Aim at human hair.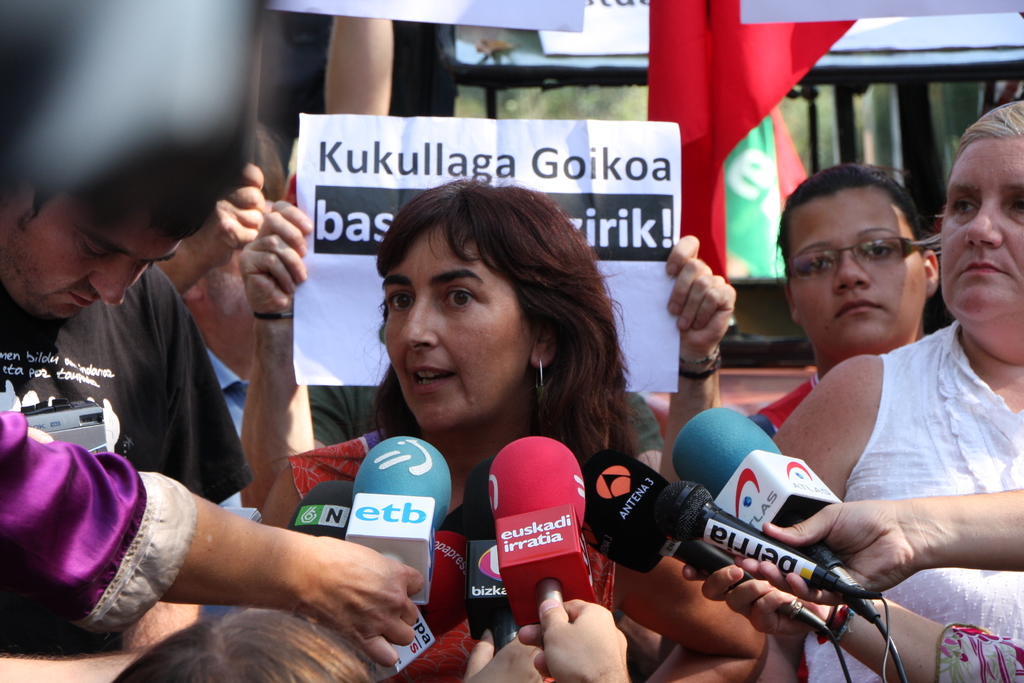
Aimed at 948,97,1023,180.
